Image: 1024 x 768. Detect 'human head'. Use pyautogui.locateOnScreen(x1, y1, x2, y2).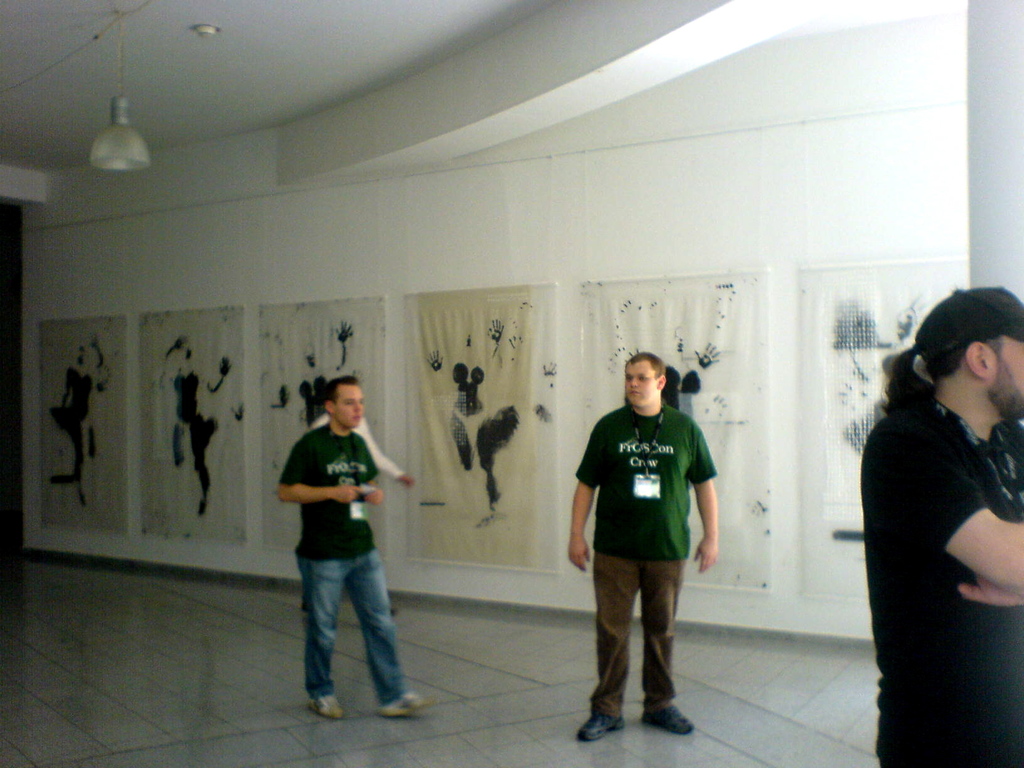
pyautogui.locateOnScreen(321, 378, 367, 427).
